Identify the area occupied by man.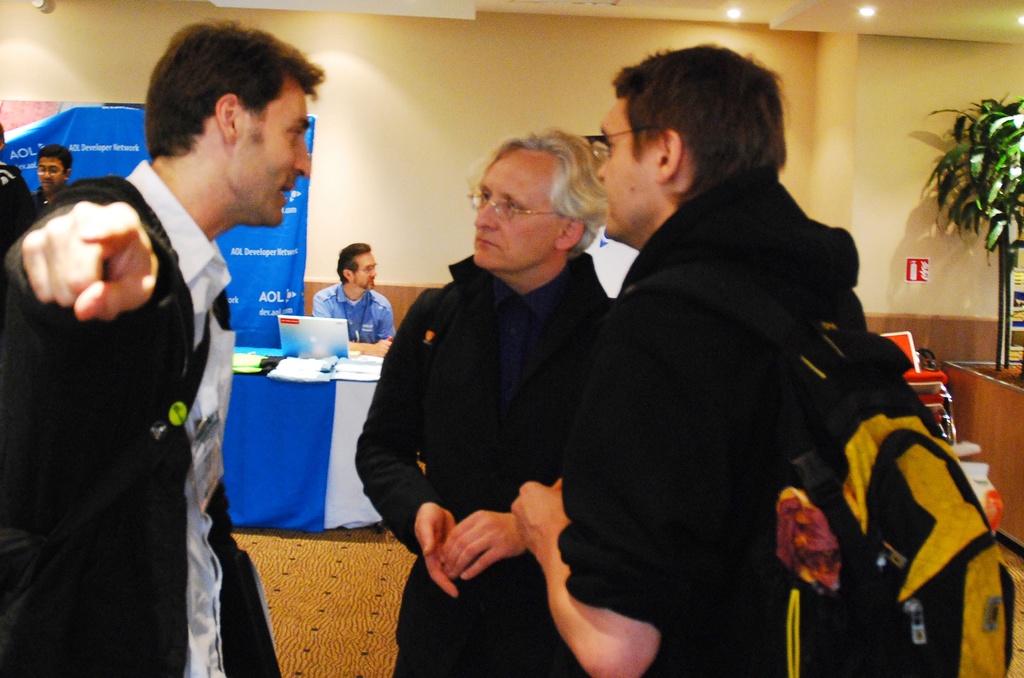
Area: {"x1": 365, "y1": 135, "x2": 637, "y2": 644}.
